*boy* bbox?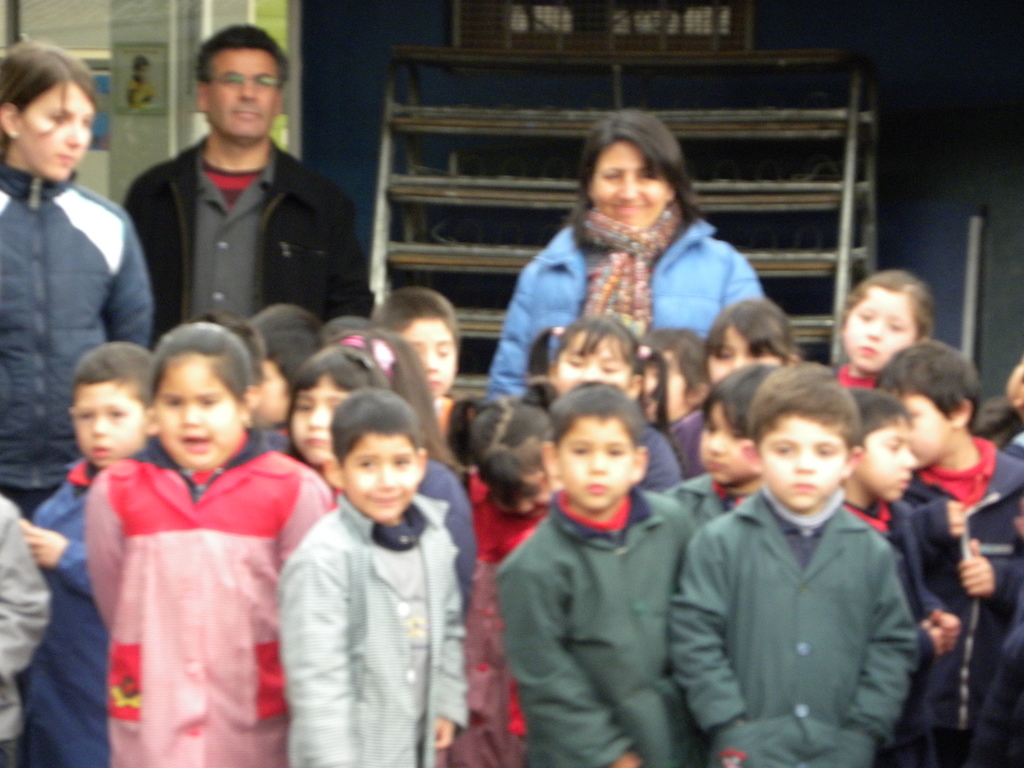
849 386 963 764
